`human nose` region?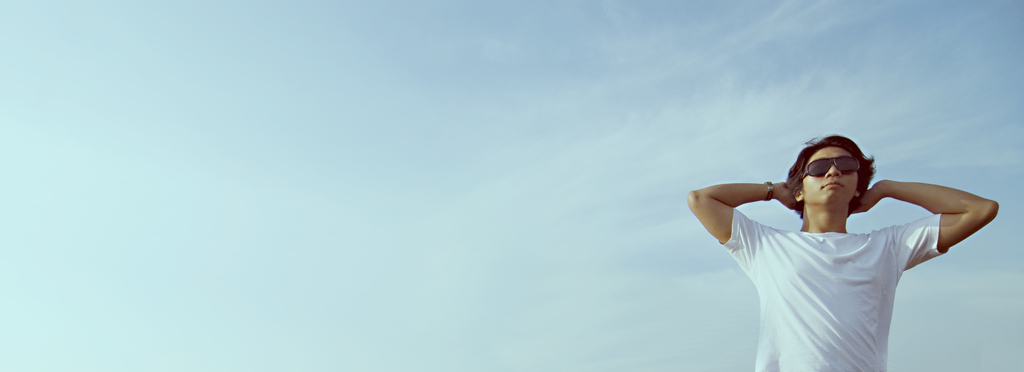
pyautogui.locateOnScreen(825, 164, 842, 179)
